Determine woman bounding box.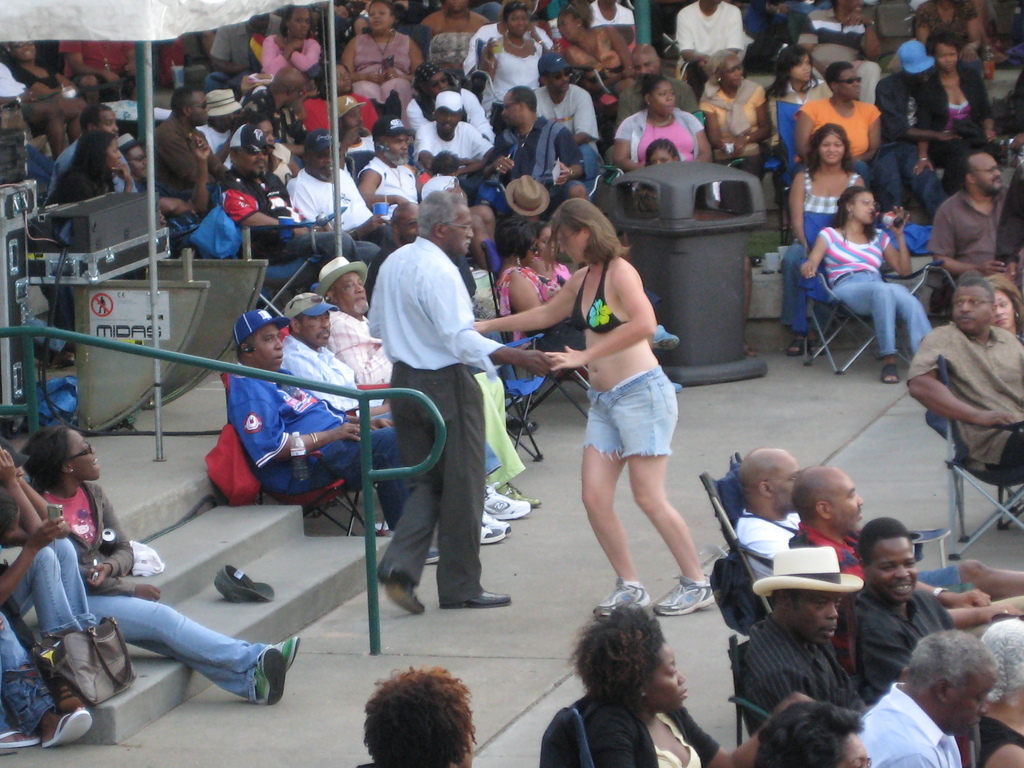
Determined: bbox=[513, 190, 702, 632].
